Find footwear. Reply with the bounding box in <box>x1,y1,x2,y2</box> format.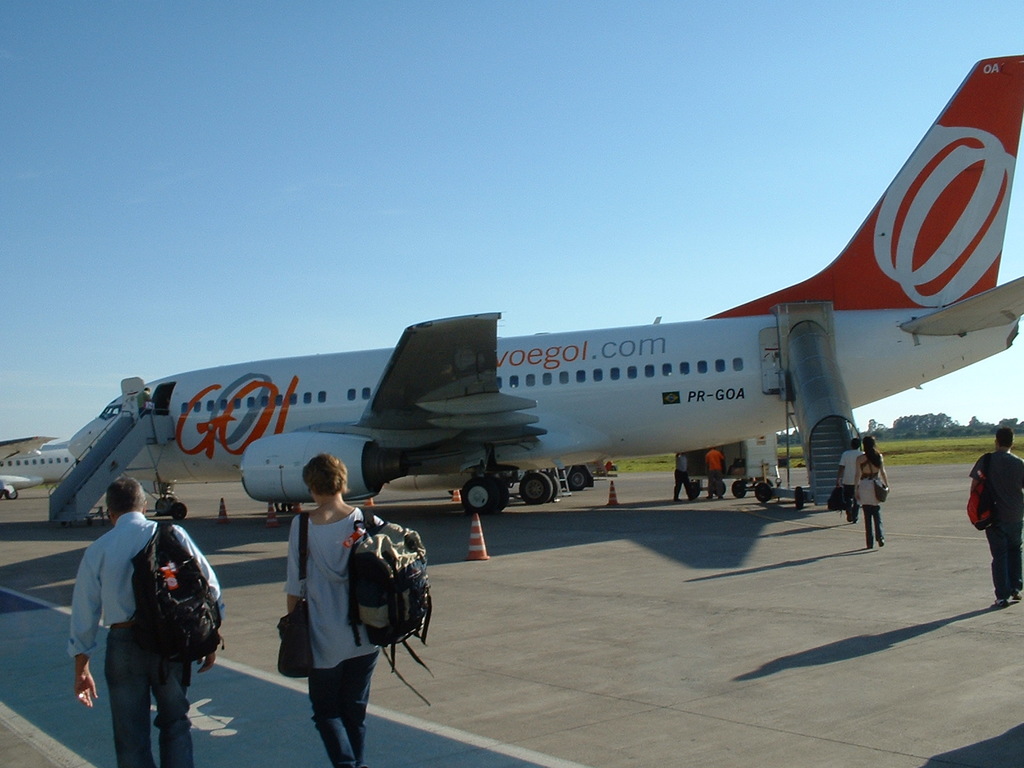
<box>1014,593,1021,600</box>.
